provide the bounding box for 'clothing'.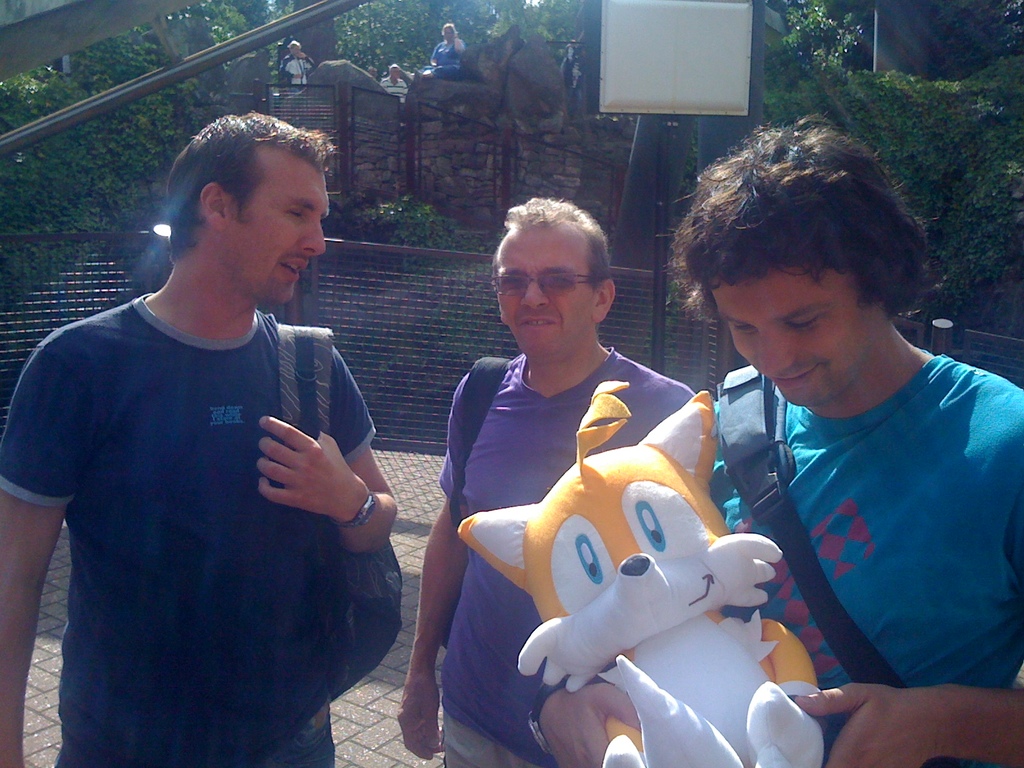
(x1=435, y1=334, x2=705, y2=767).
